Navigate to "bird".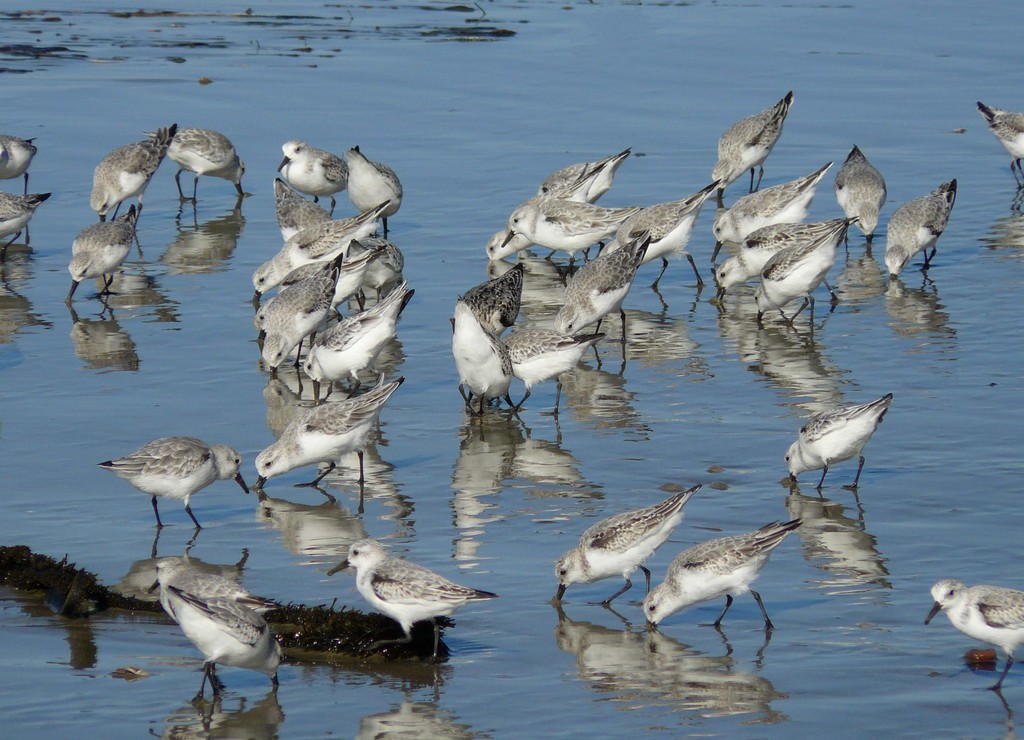
Navigation target: select_region(836, 142, 884, 238).
